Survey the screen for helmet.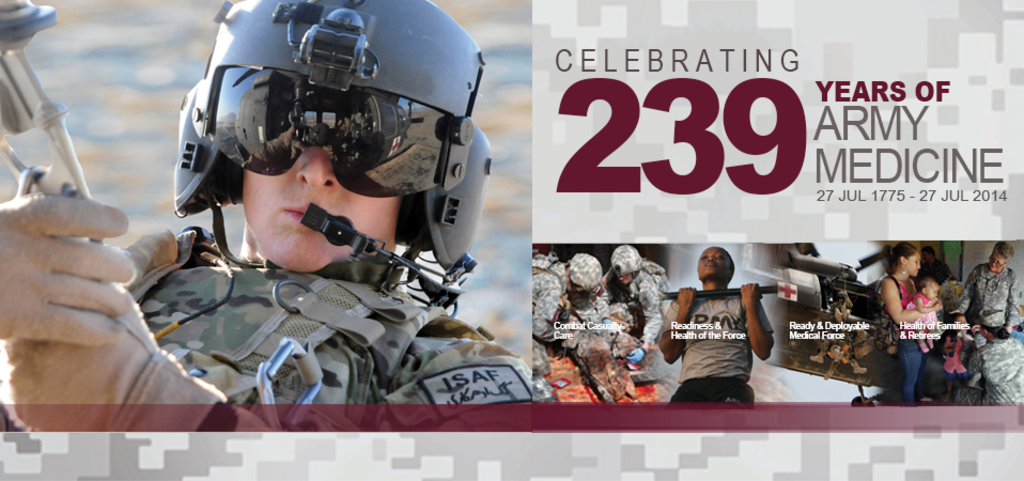
Survey found: select_region(164, 0, 497, 328).
